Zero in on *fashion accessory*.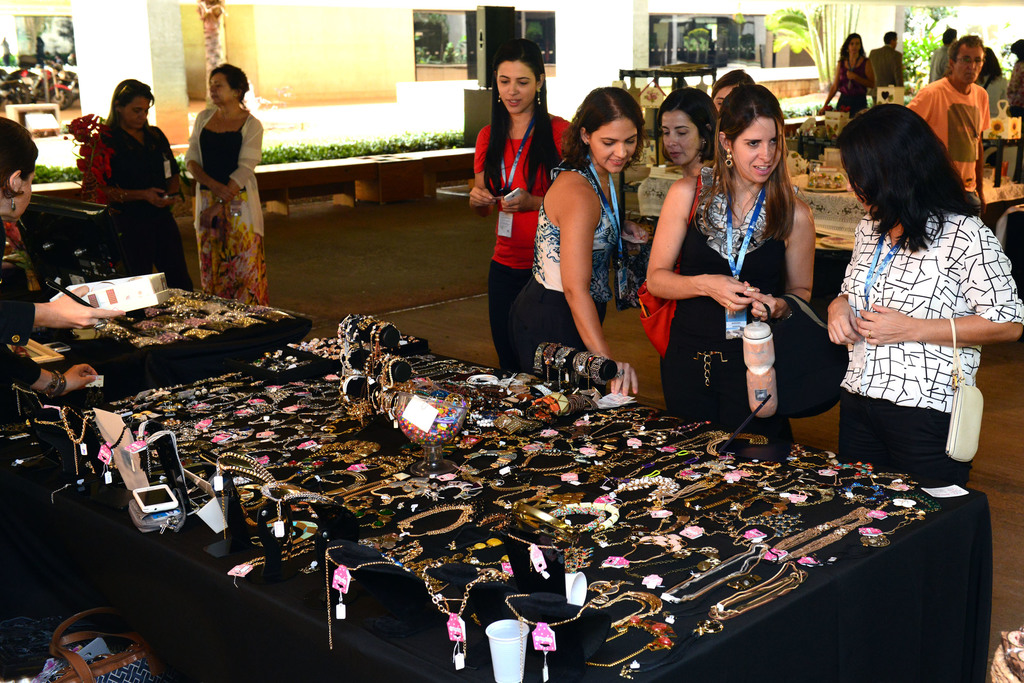
Zeroed in: rect(721, 150, 737, 173).
